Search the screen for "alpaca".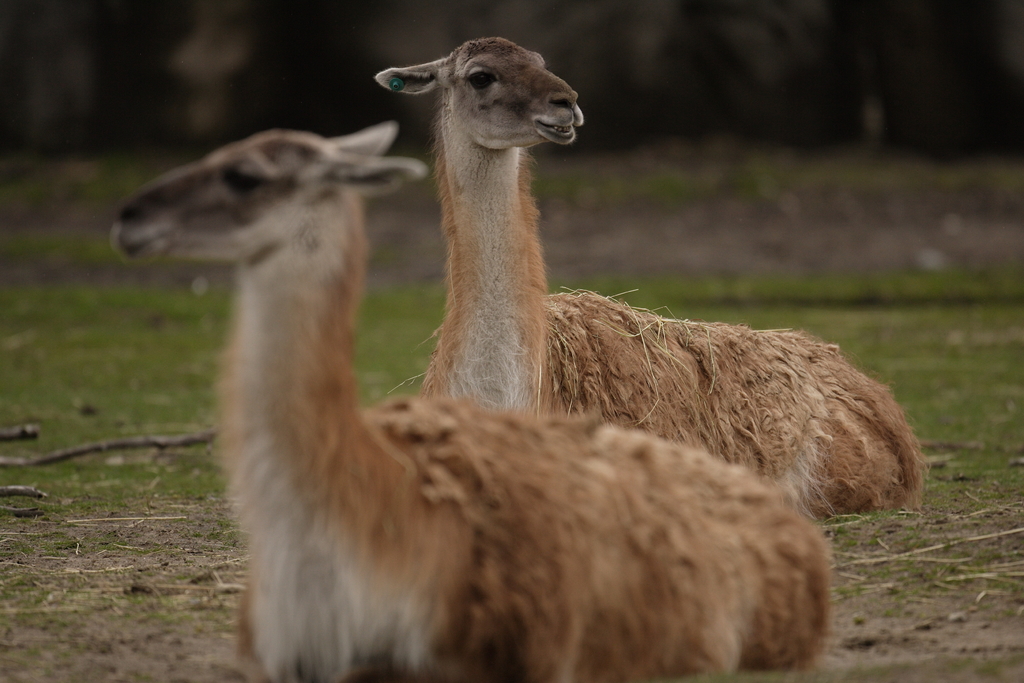
Found at bbox=[375, 37, 934, 522].
